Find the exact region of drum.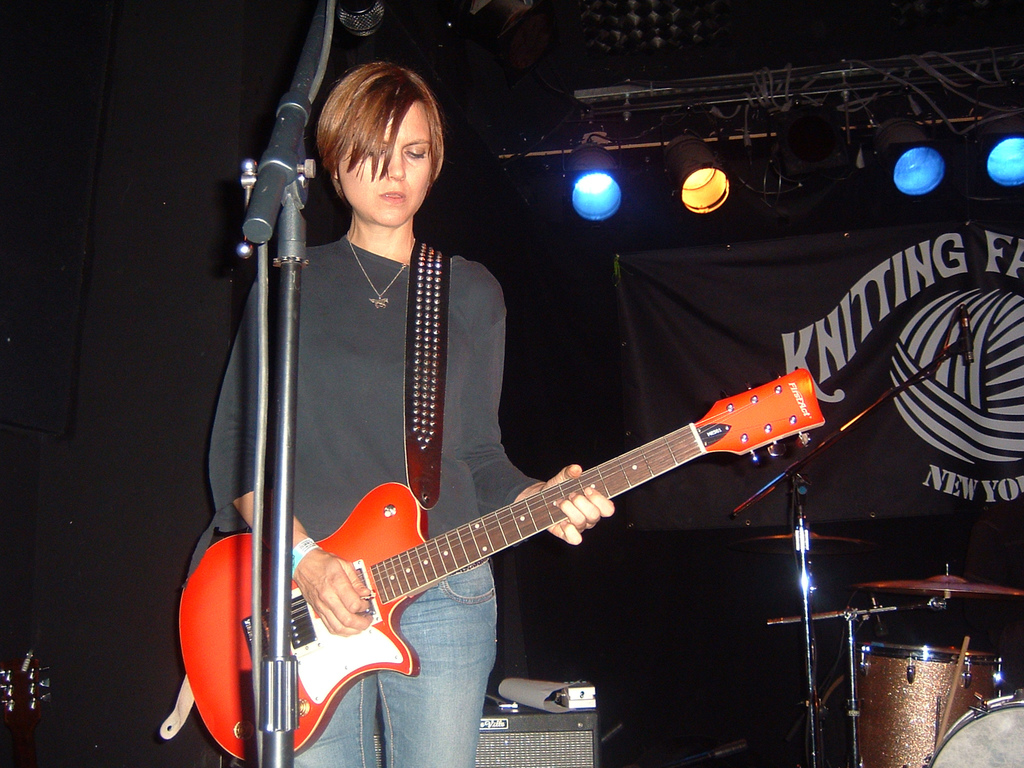
Exact region: Rect(935, 691, 1023, 767).
